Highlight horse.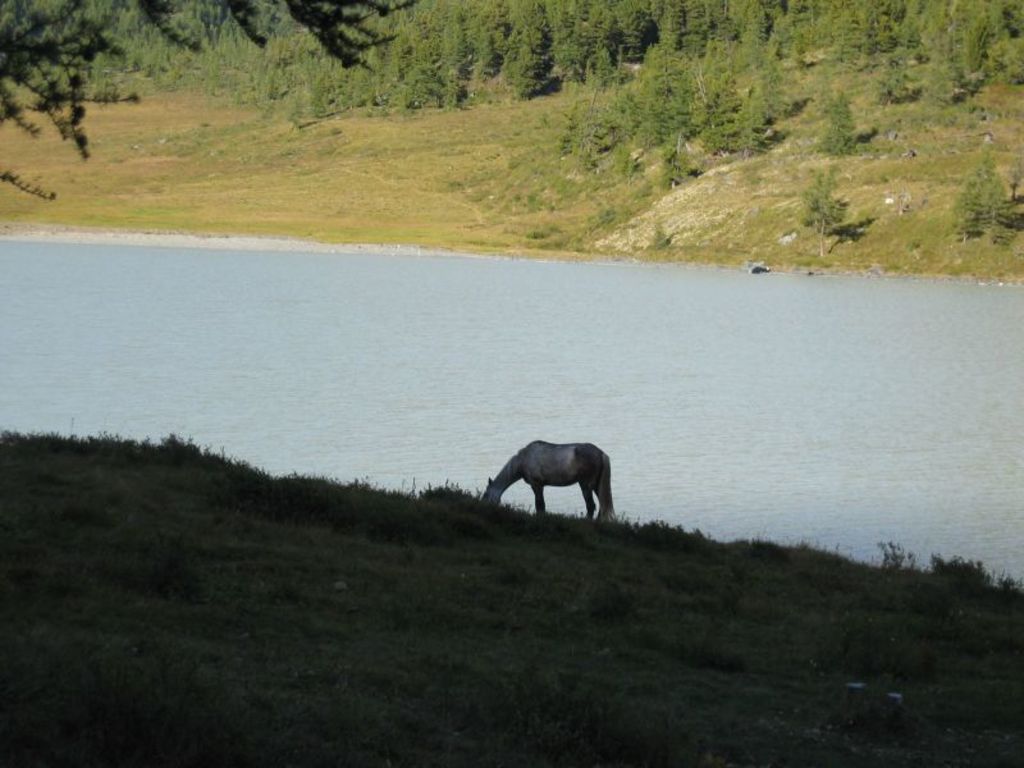
Highlighted region: l=480, t=440, r=614, b=525.
